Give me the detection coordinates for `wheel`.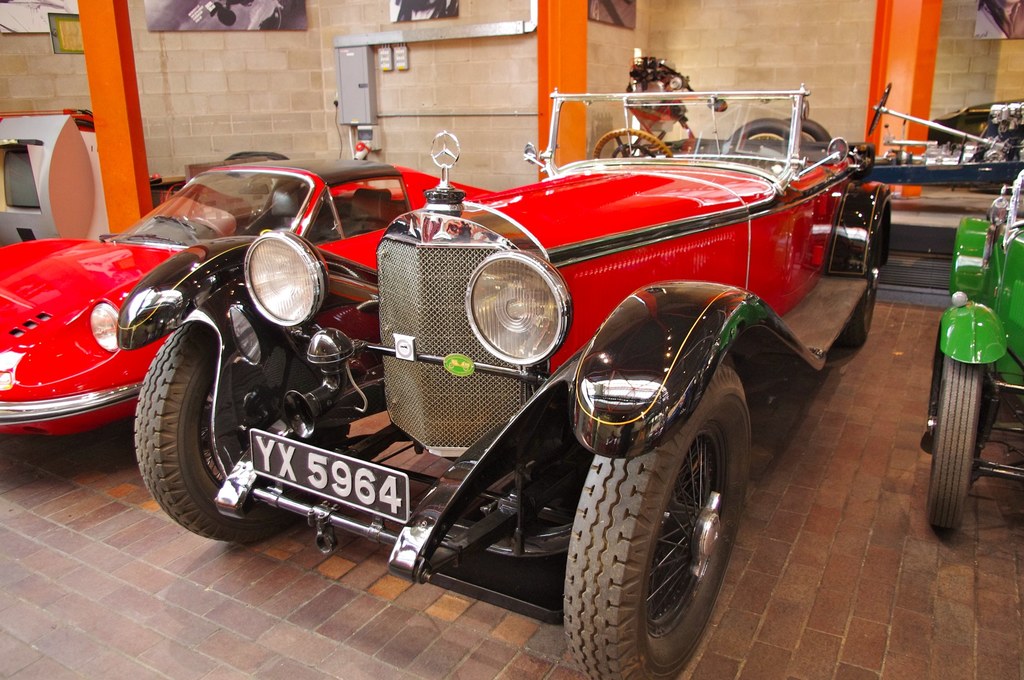
(563, 355, 753, 679).
